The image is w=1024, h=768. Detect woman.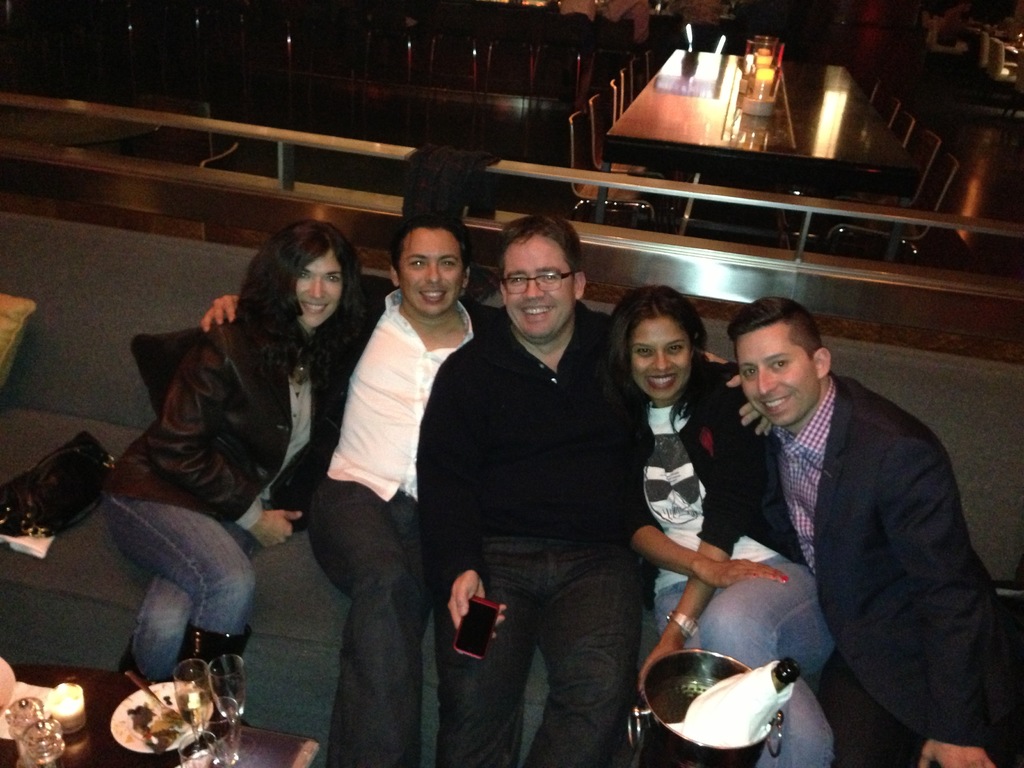
Detection: pyautogui.locateOnScreen(99, 216, 372, 725).
